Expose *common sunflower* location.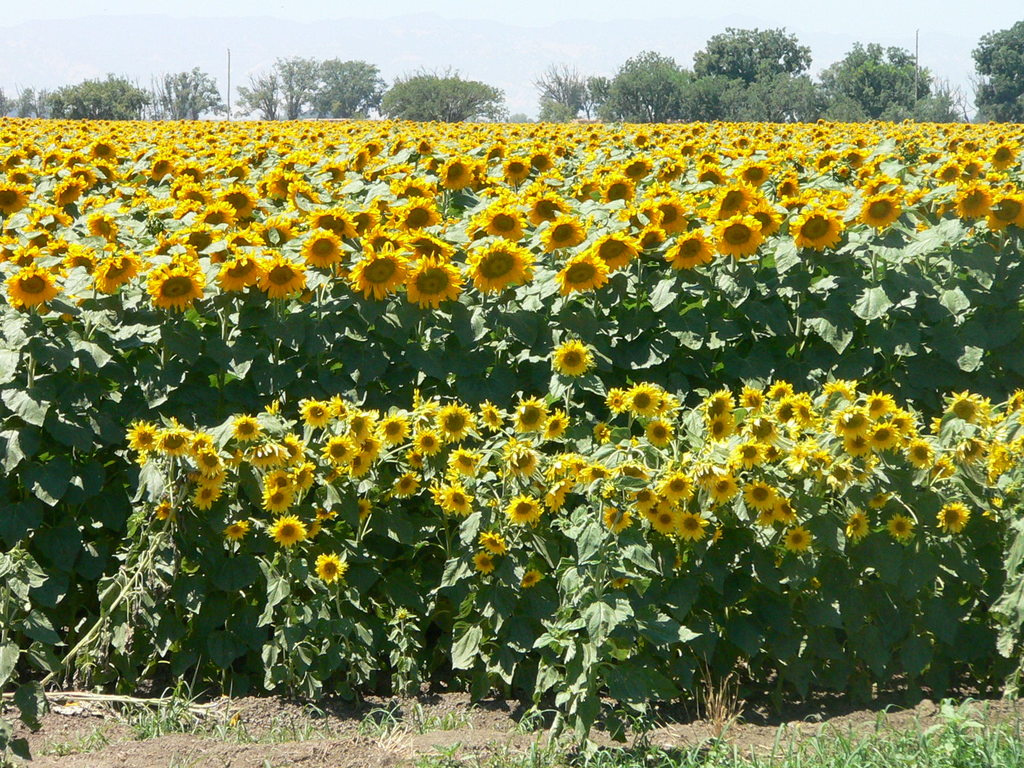
Exposed at 846,518,872,538.
